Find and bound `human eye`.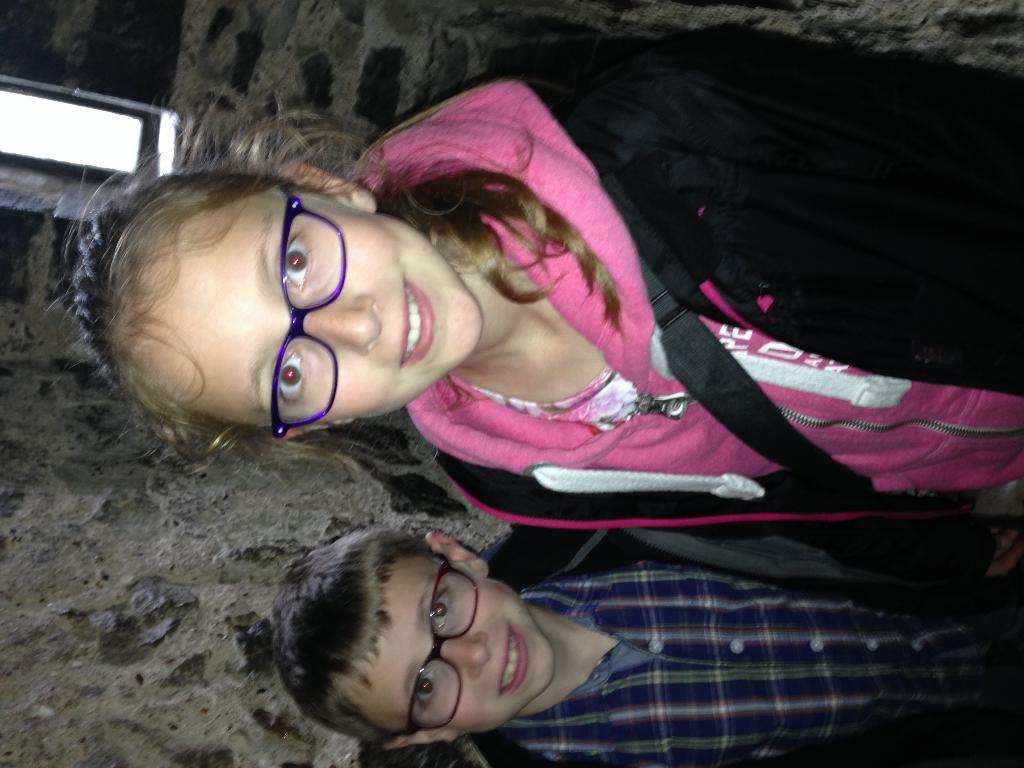
Bound: l=408, t=662, r=436, b=708.
